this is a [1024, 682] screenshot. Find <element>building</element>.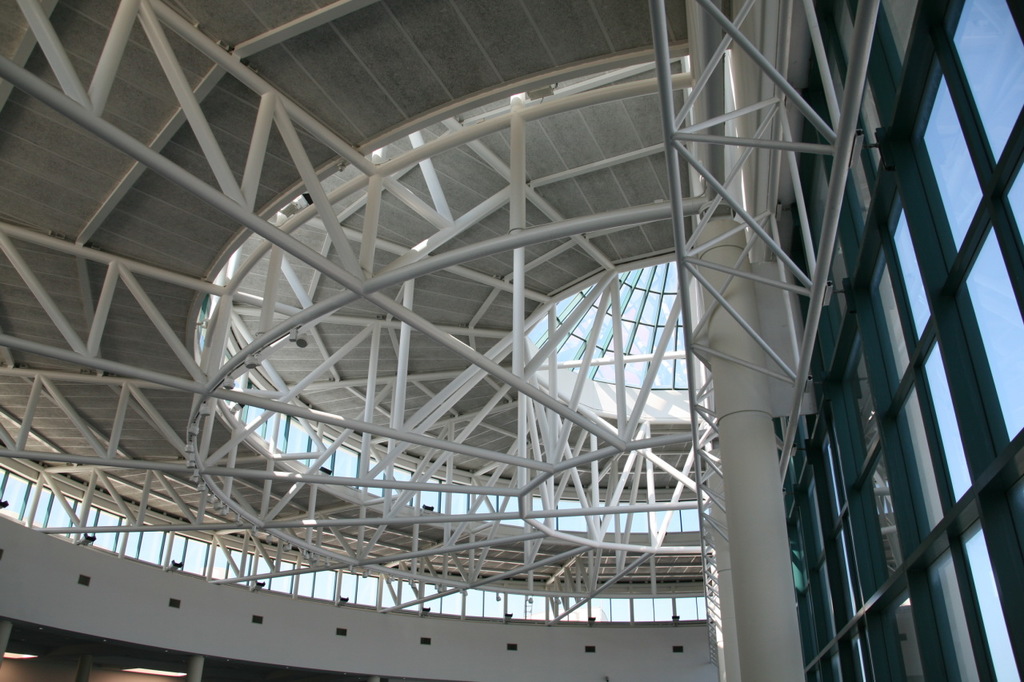
Bounding box: left=0, top=0, right=1023, bottom=681.
